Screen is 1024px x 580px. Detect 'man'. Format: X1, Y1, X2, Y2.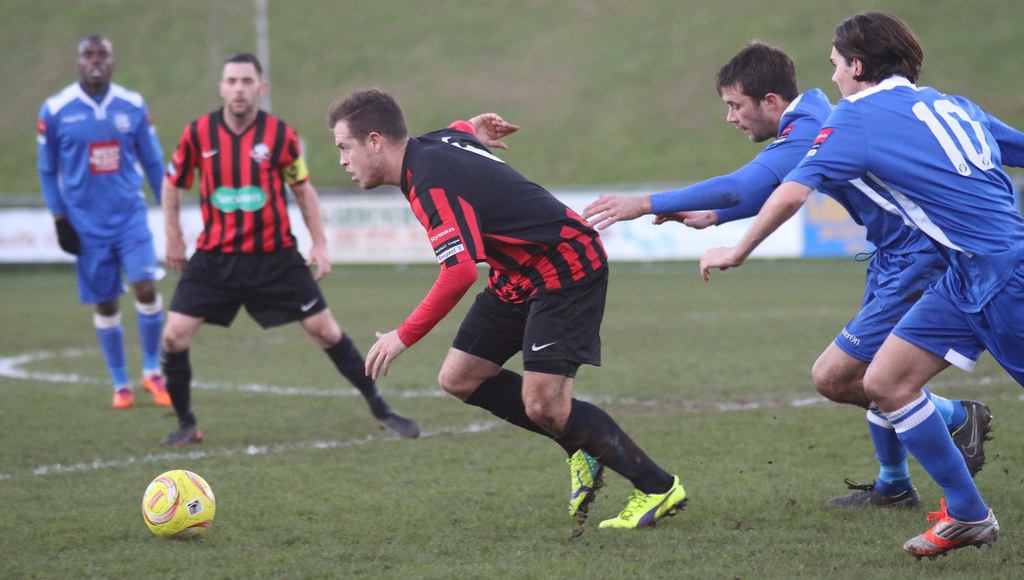
326, 91, 691, 536.
